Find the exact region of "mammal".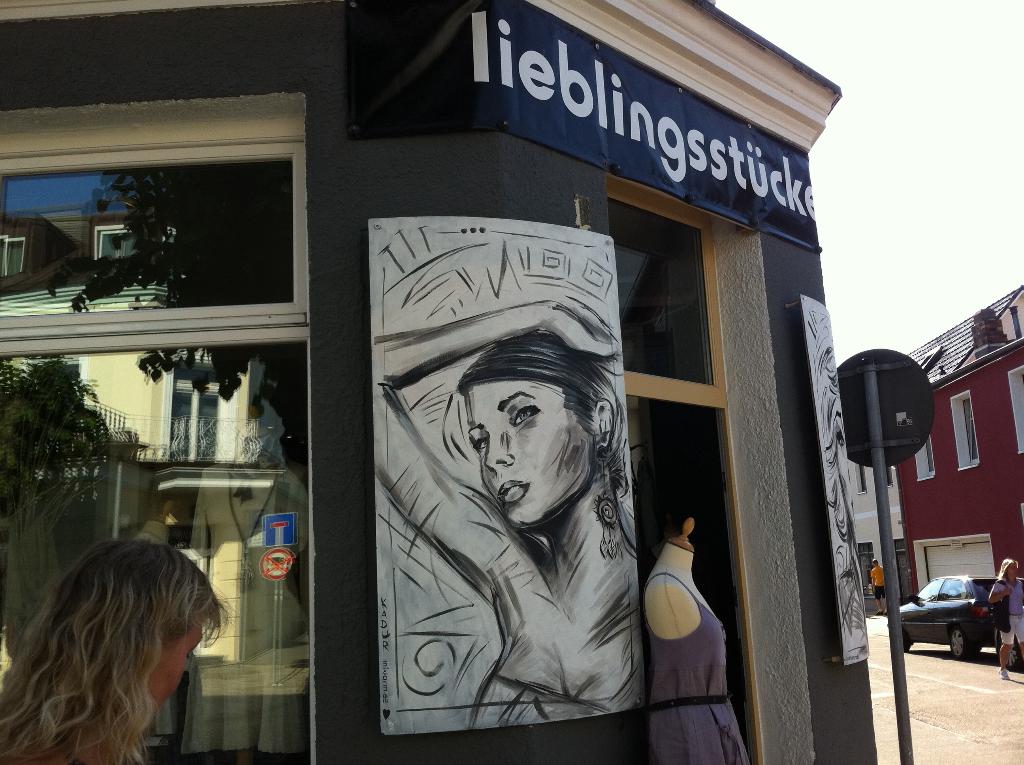
Exact region: bbox=(17, 544, 250, 764).
